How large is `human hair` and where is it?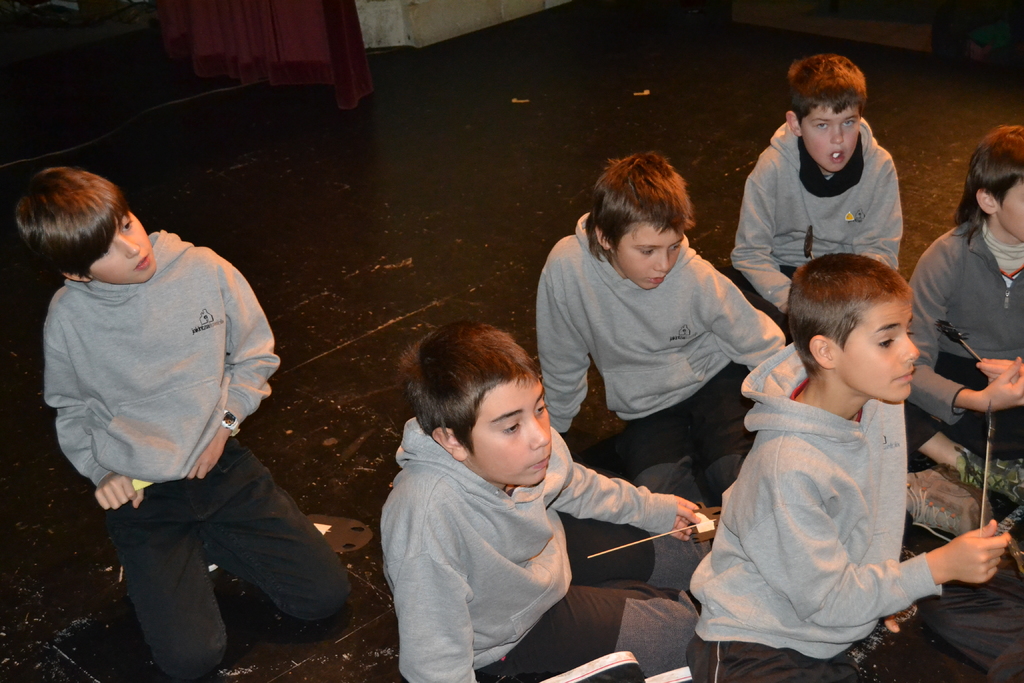
Bounding box: <box>13,160,140,293</box>.
